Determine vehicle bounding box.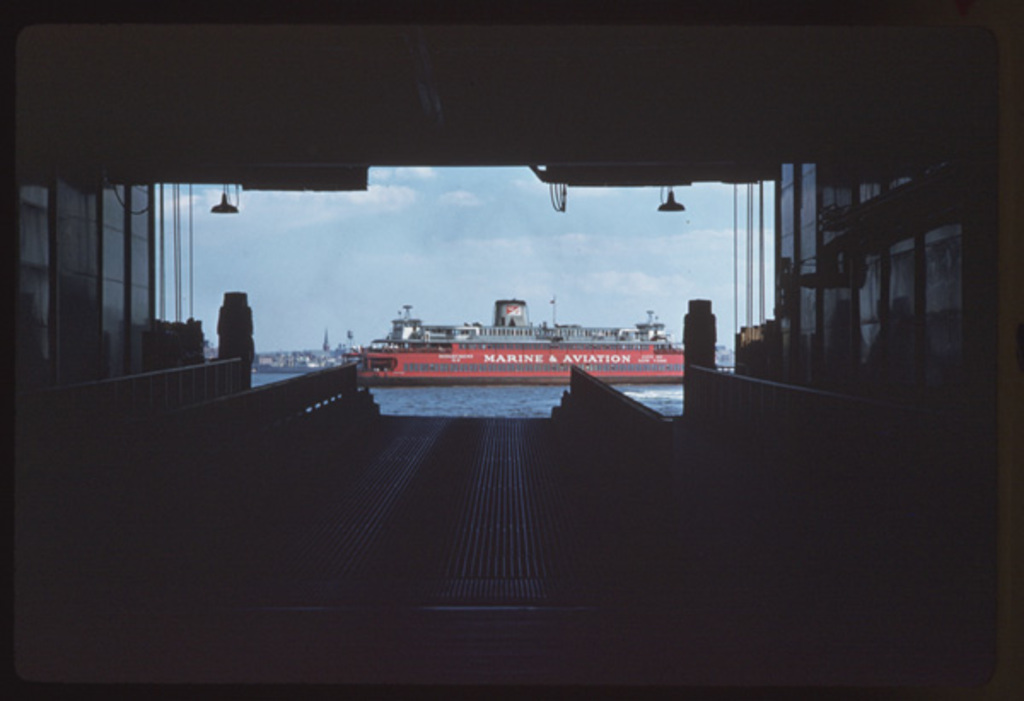
Determined: crop(335, 293, 688, 387).
